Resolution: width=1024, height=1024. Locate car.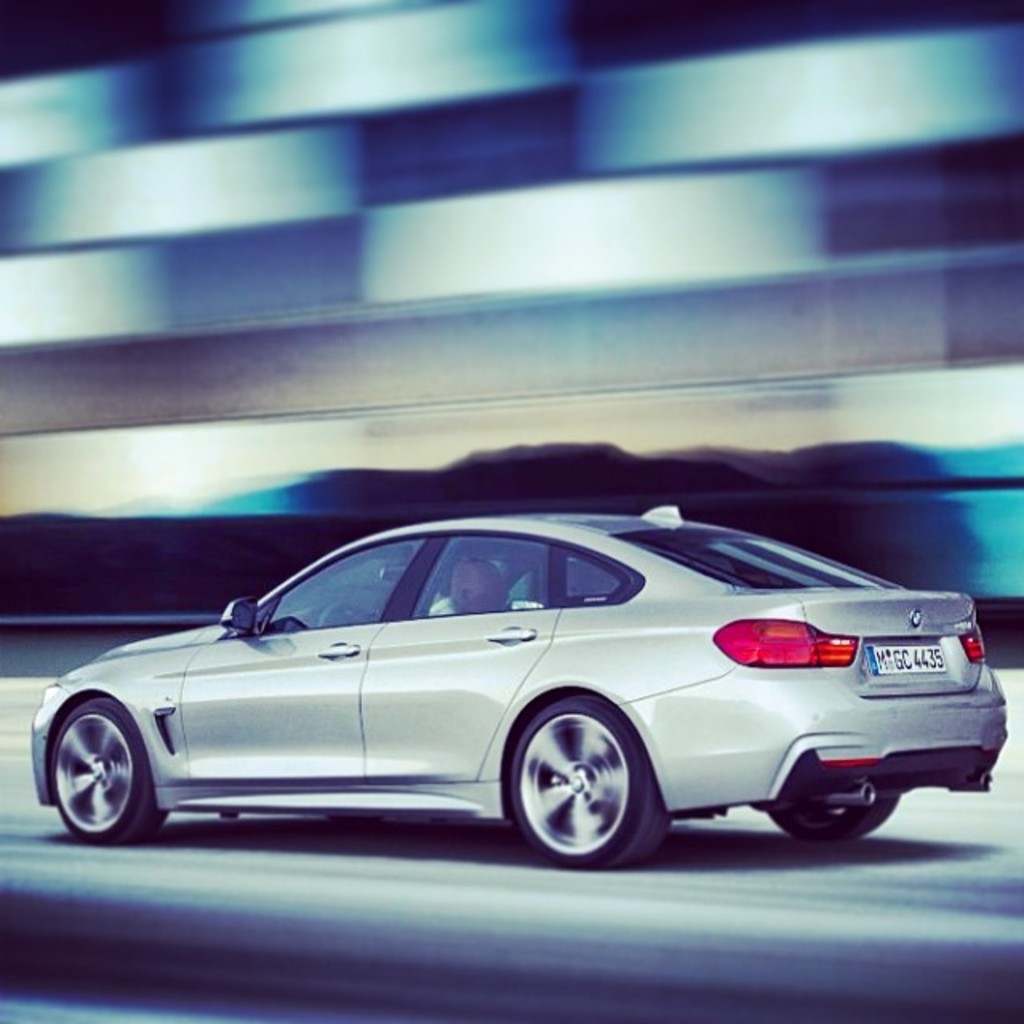
region(10, 507, 1005, 870).
